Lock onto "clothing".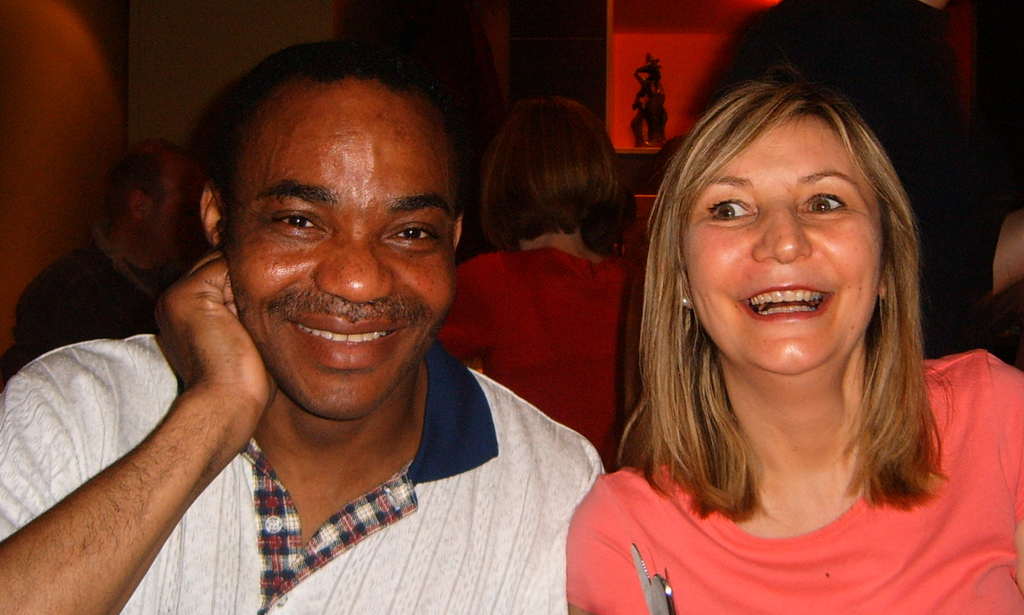
Locked: l=0, t=336, r=601, b=614.
